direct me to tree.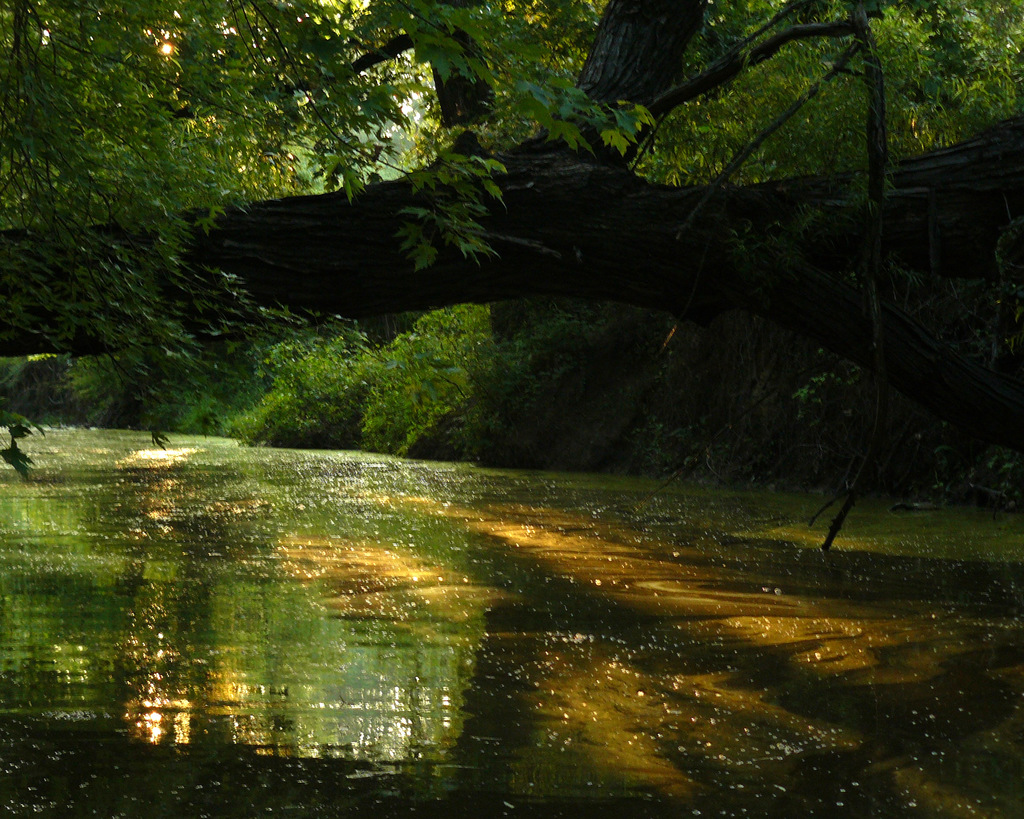
Direction: x1=0, y1=0, x2=1023, y2=483.
